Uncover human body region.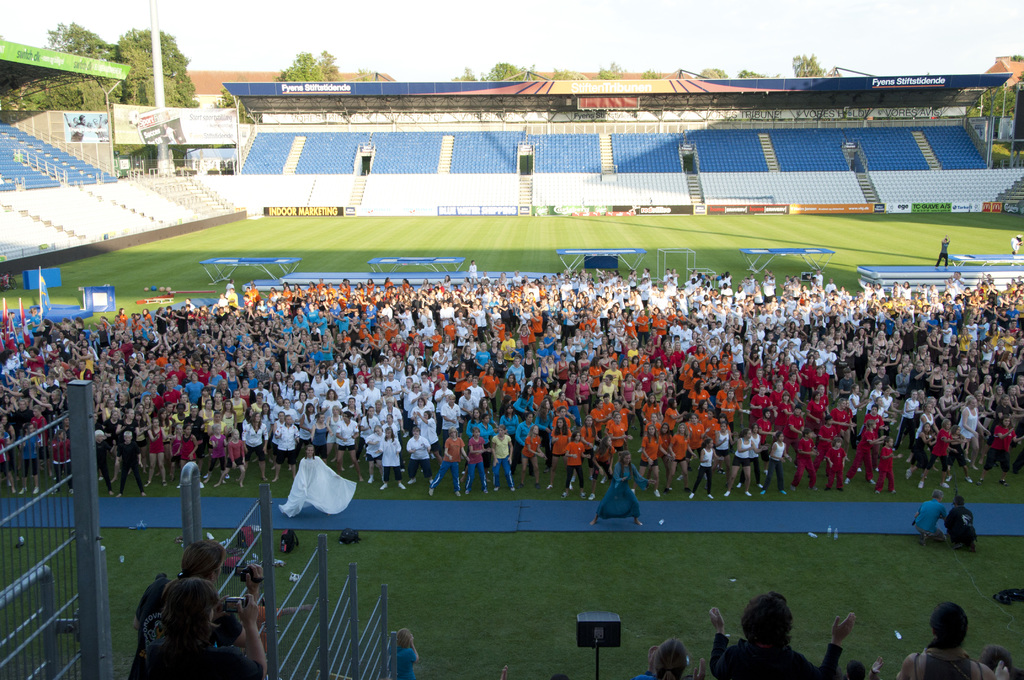
Uncovered: {"left": 585, "top": 282, "right": 596, "bottom": 290}.
